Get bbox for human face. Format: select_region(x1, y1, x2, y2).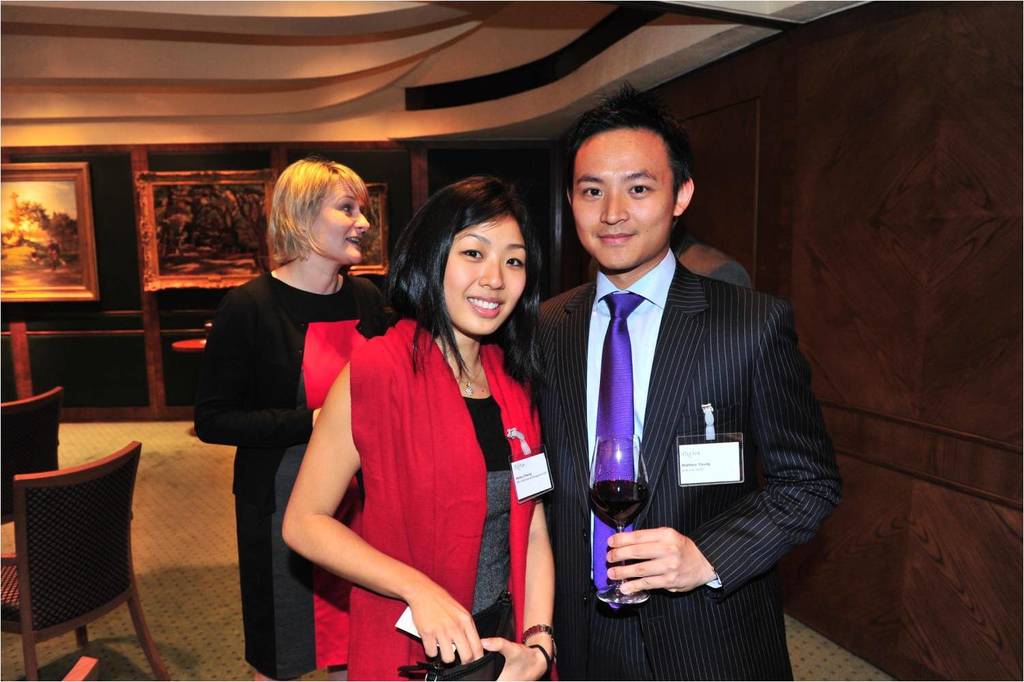
select_region(314, 176, 367, 261).
